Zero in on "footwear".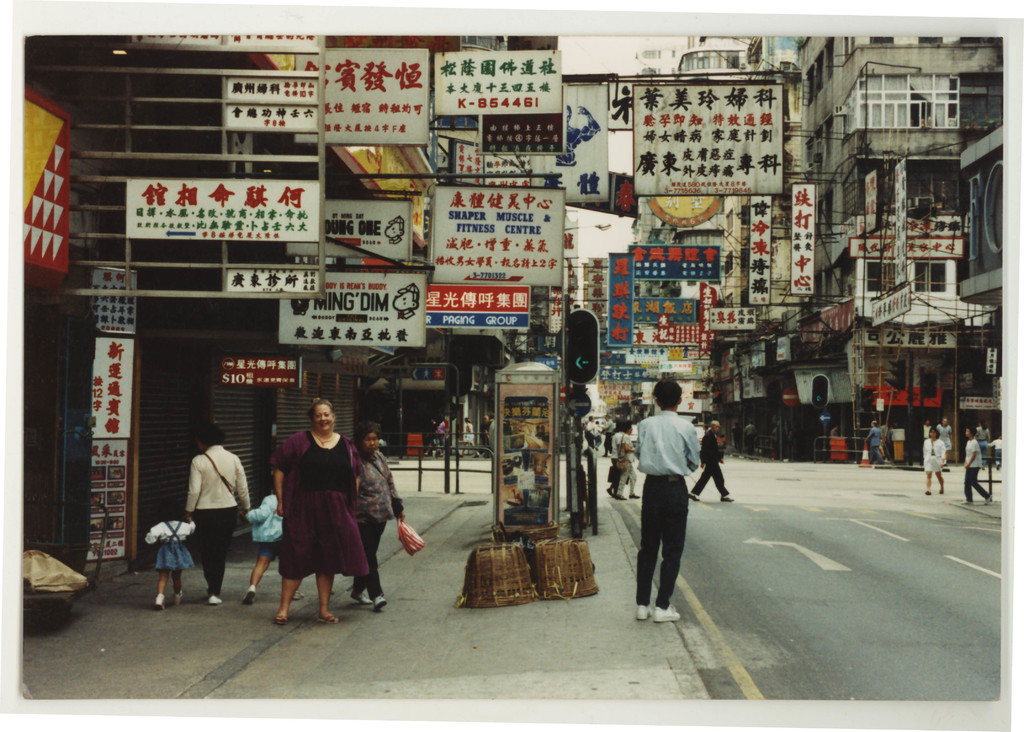
Zeroed in: detection(206, 596, 217, 605).
